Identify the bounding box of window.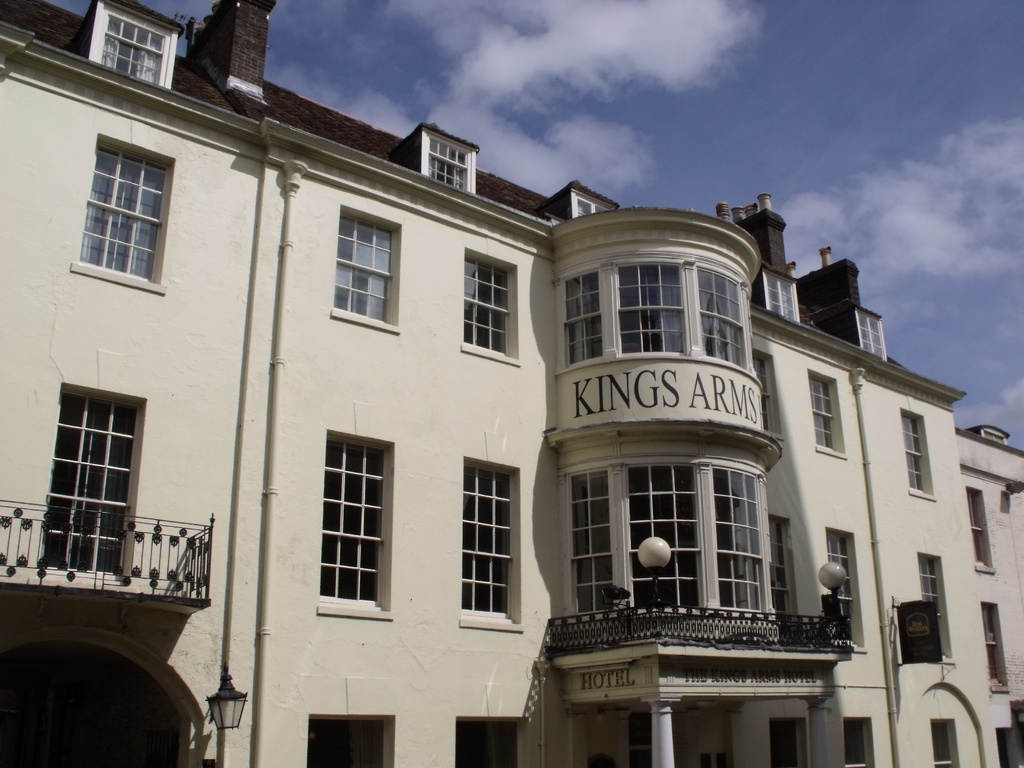
x1=83 y1=141 x2=177 y2=277.
